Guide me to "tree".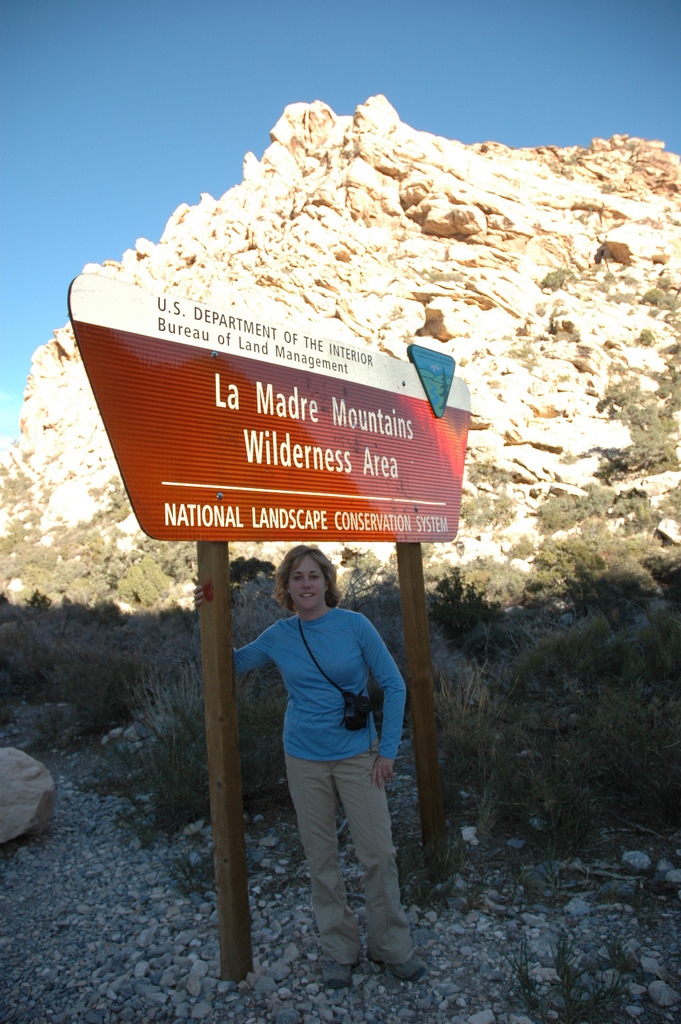
Guidance: box=[642, 276, 680, 334].
